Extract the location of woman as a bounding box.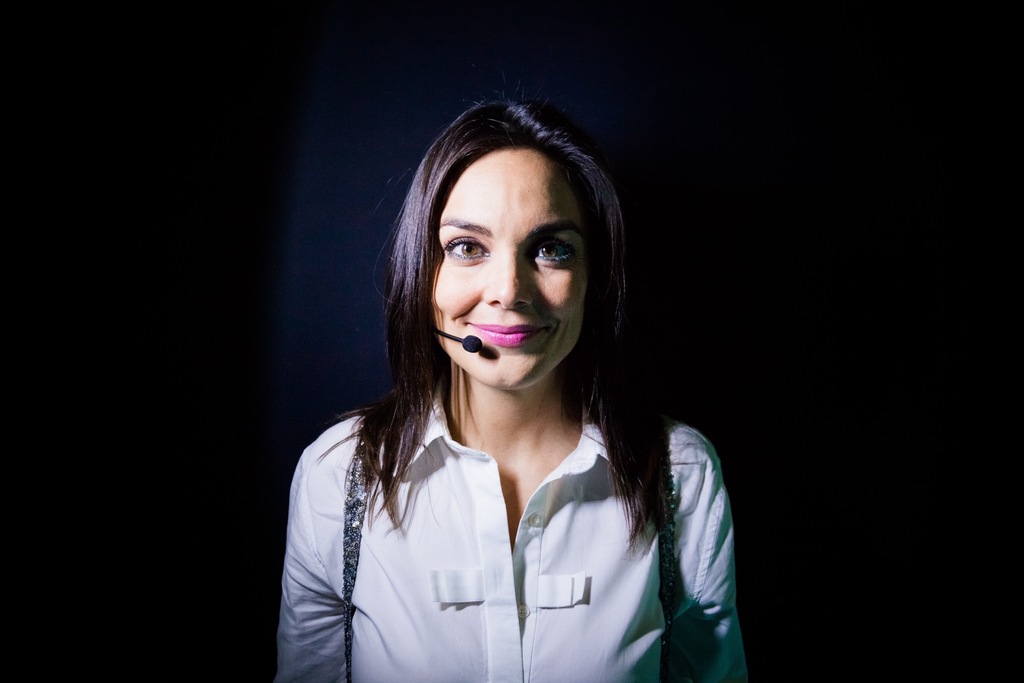
Rect(268, 74, 774, 682).
